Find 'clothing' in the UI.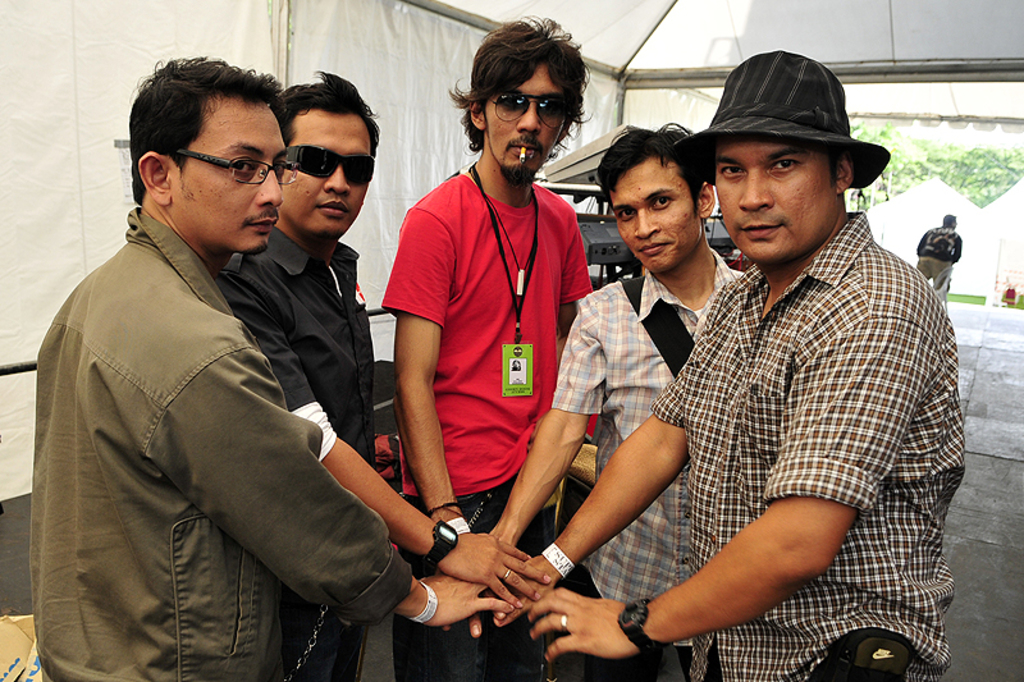
UI element at pyautogui.locateOnScreen(218, 225, 384, 681).
